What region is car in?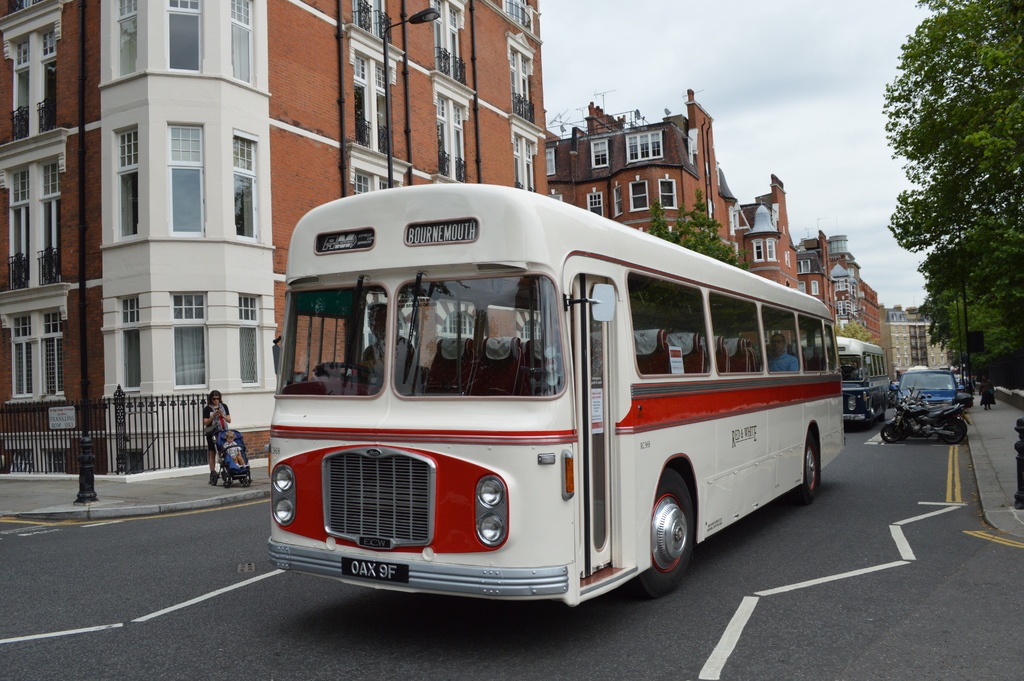
x1=892, y1=365, x2=977, y2=414.
